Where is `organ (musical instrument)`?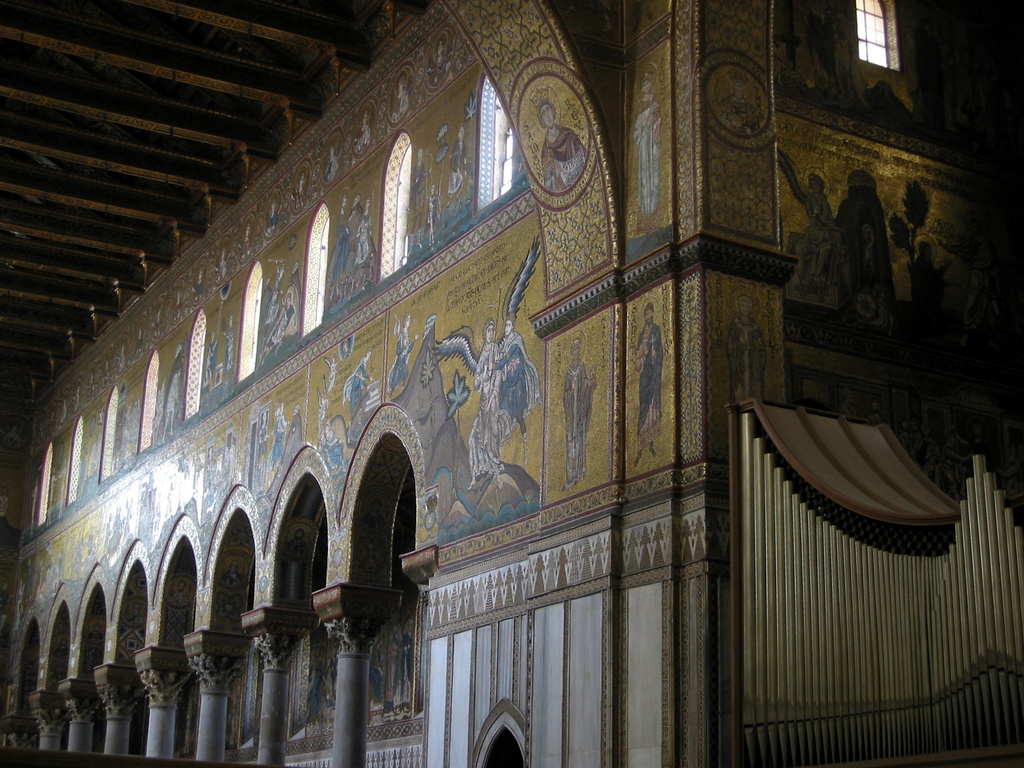
crop(0, 3, 1023, 762).
